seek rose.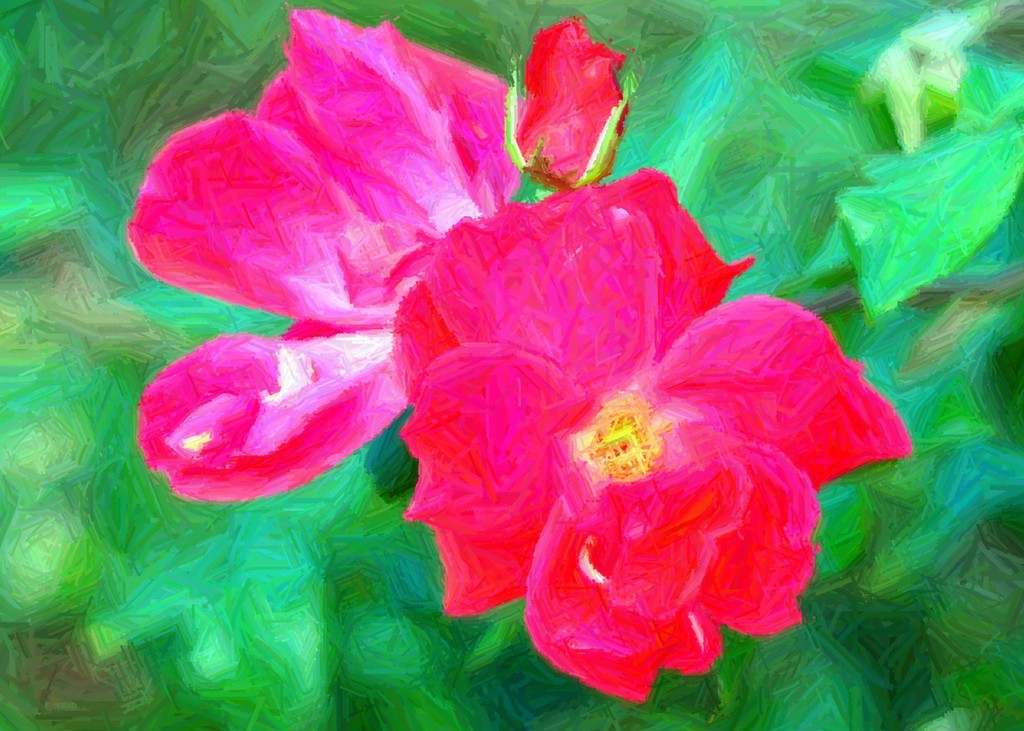
[131, 4, 523, 502].
